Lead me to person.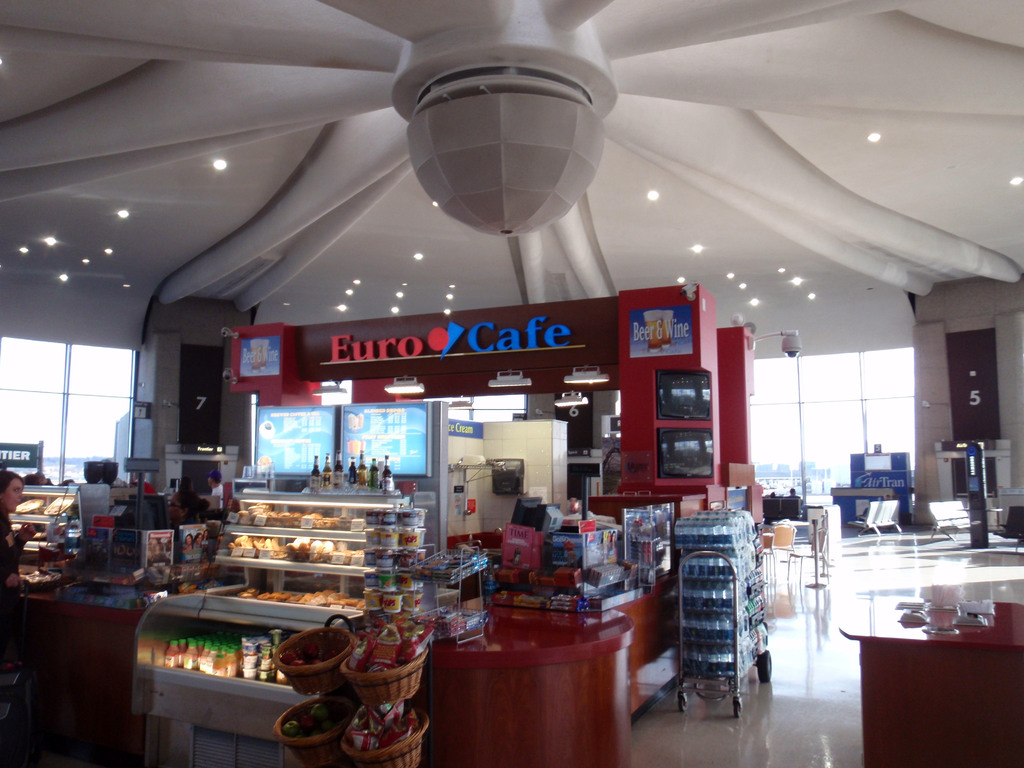
Lead to 205/529/209/541.
